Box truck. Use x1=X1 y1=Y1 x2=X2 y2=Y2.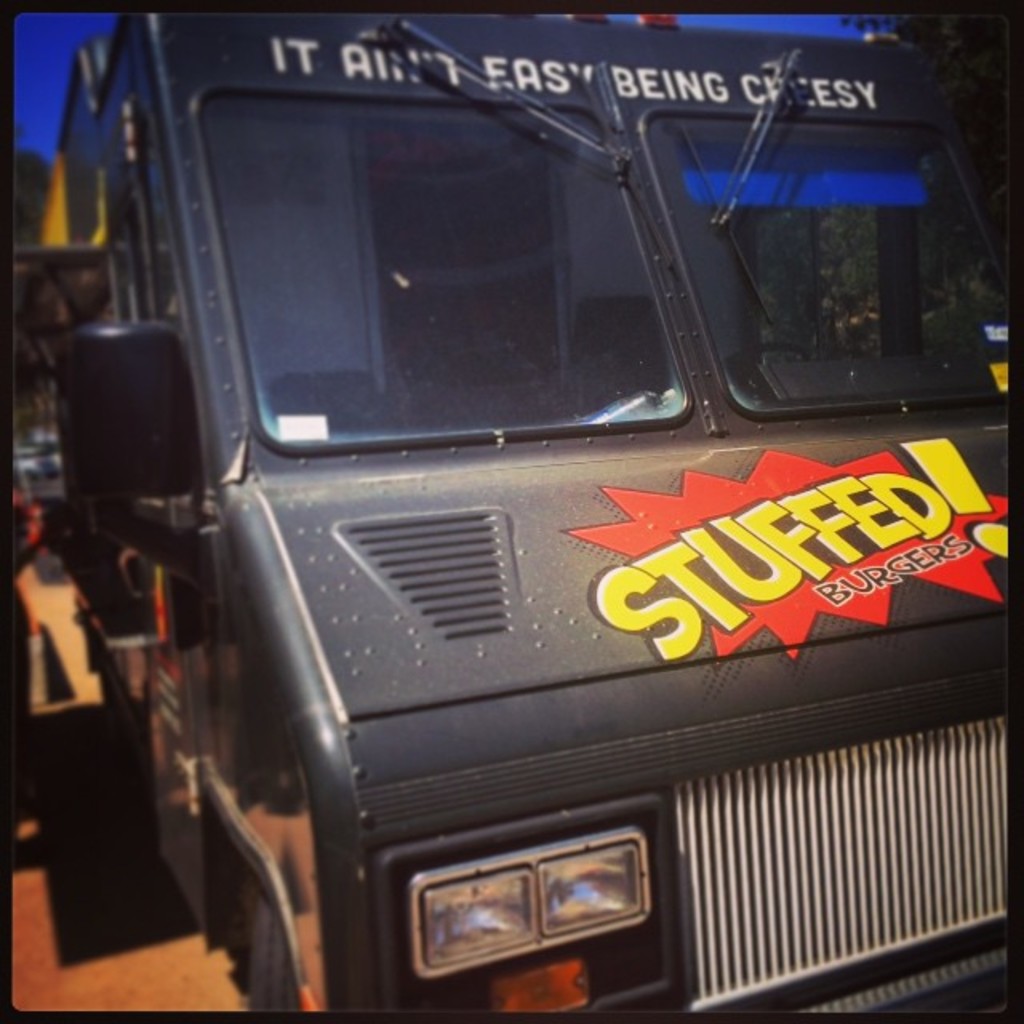
x1=75 y1=38 x2=1023 y2=1023.
